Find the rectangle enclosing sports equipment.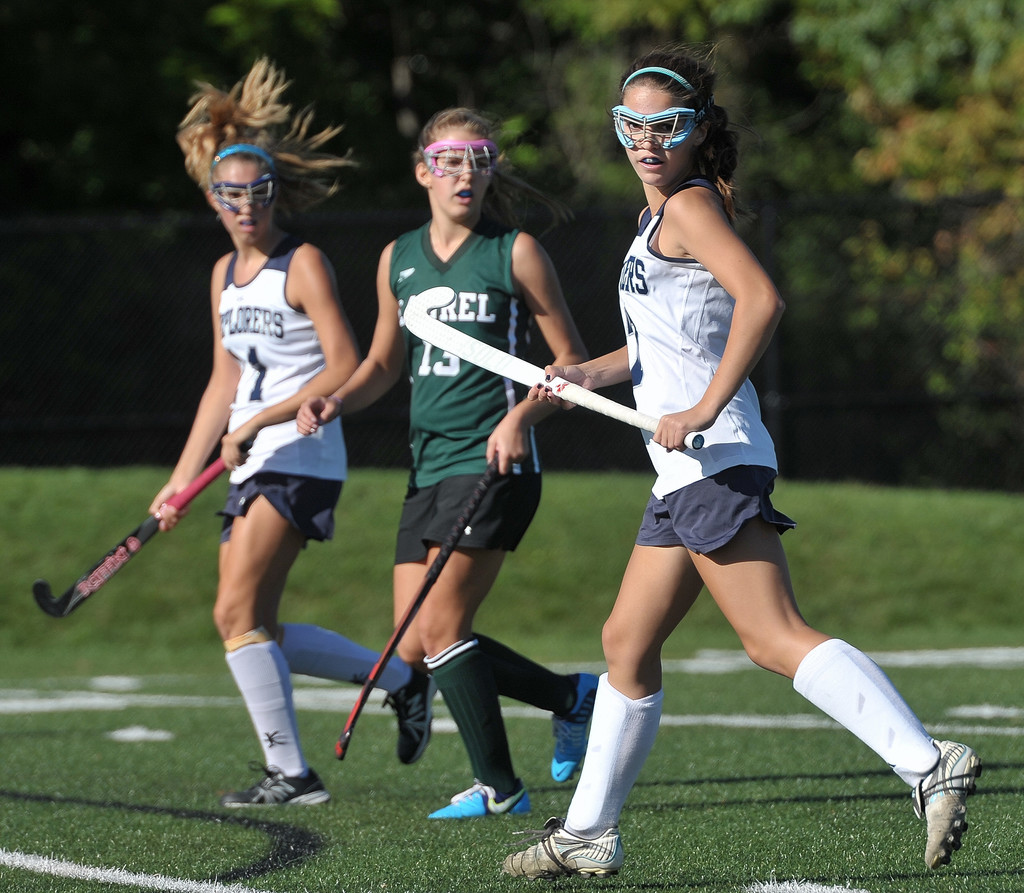
pyautogui.locateOnScreen(336, 455, 503, 765).
